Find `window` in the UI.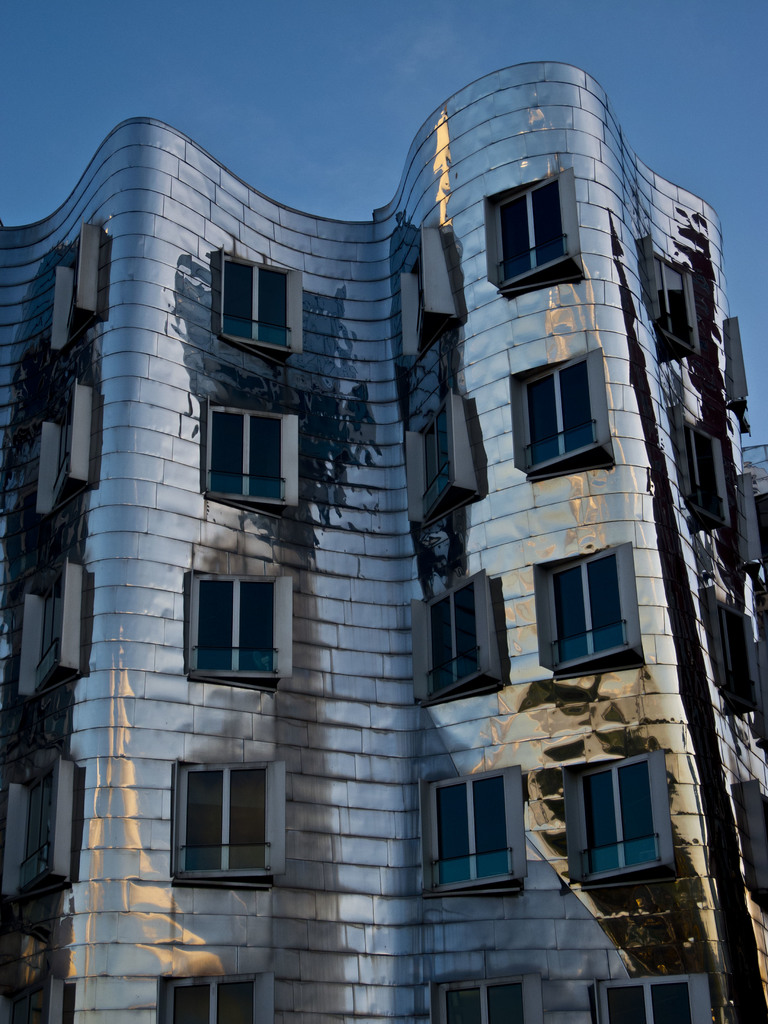
UI element at <box>525,535,658,685</box>.
